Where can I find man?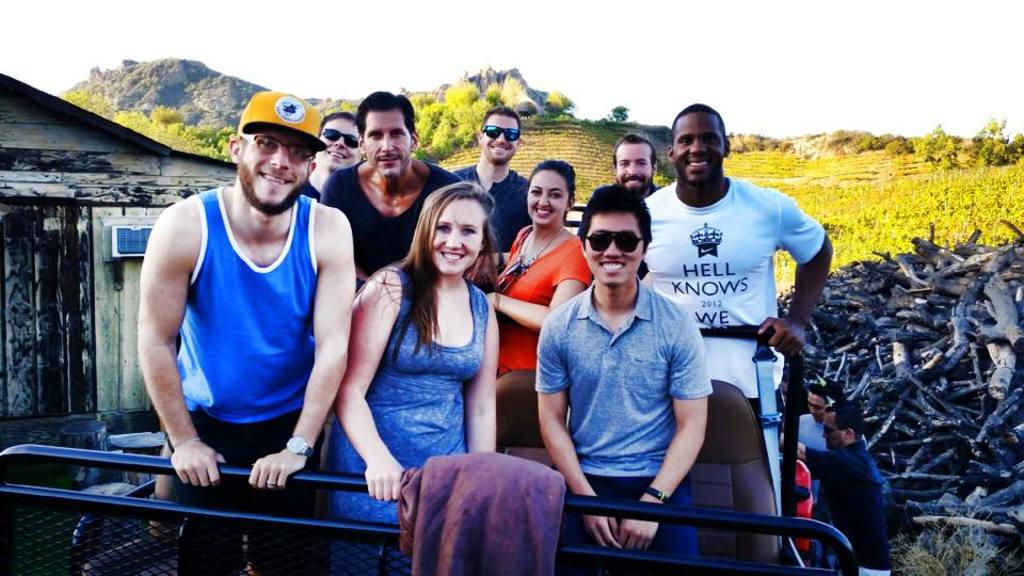
You can find it at box(295, 117, 357, 193).
